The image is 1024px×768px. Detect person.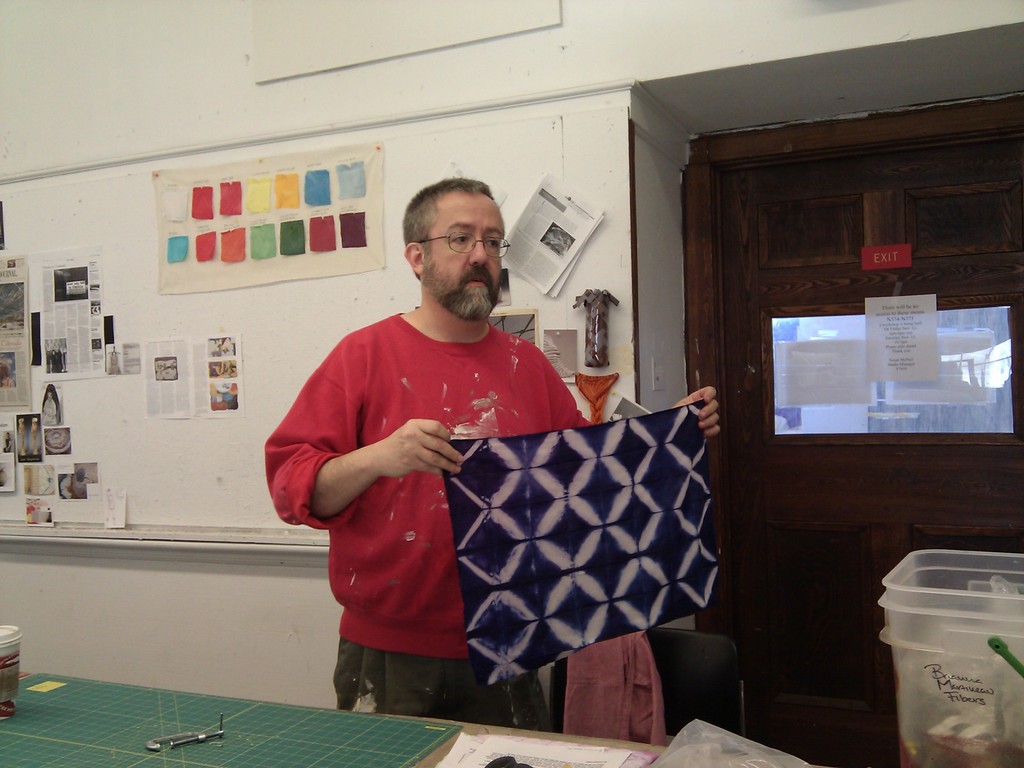
Detection: x1=259, y1=168, x2=724, y2=730.
